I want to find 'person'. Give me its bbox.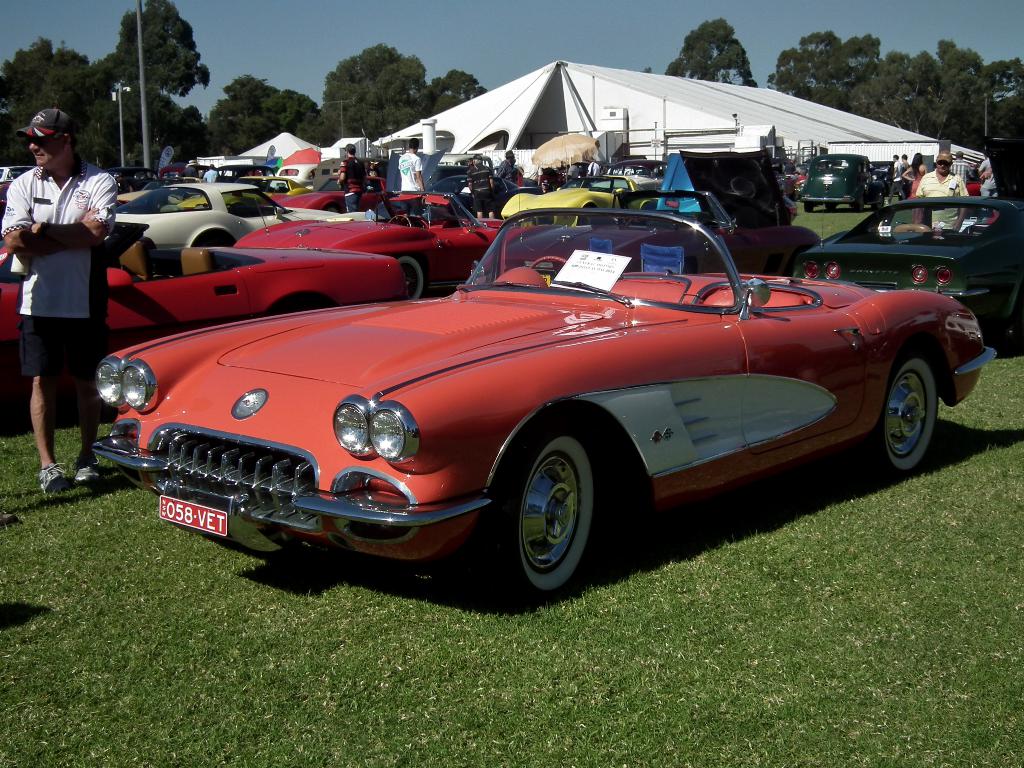
left=13, top=111, right=116, bottom=490.
